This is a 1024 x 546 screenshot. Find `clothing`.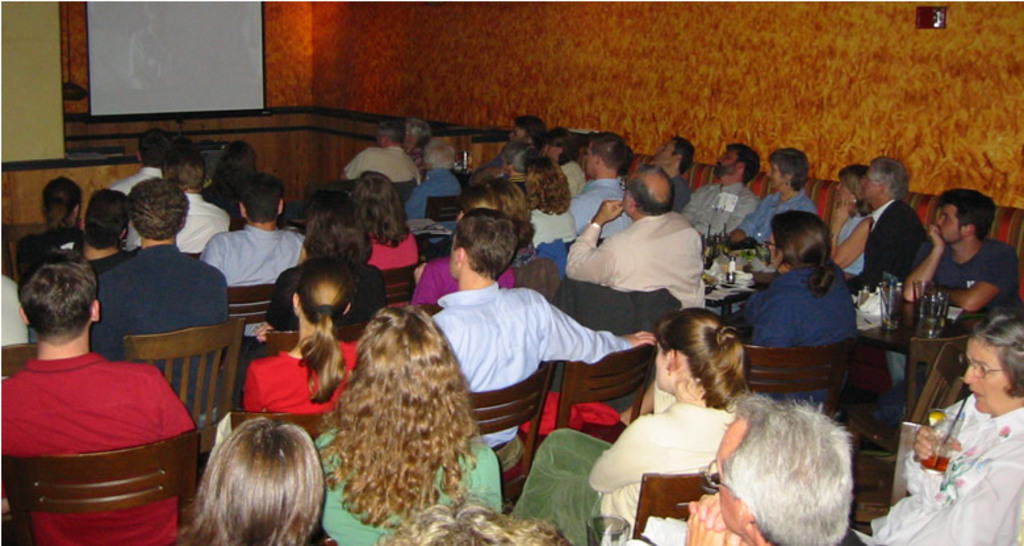
Bounding box: (left=835, top=201, right=862, bottom=267).
